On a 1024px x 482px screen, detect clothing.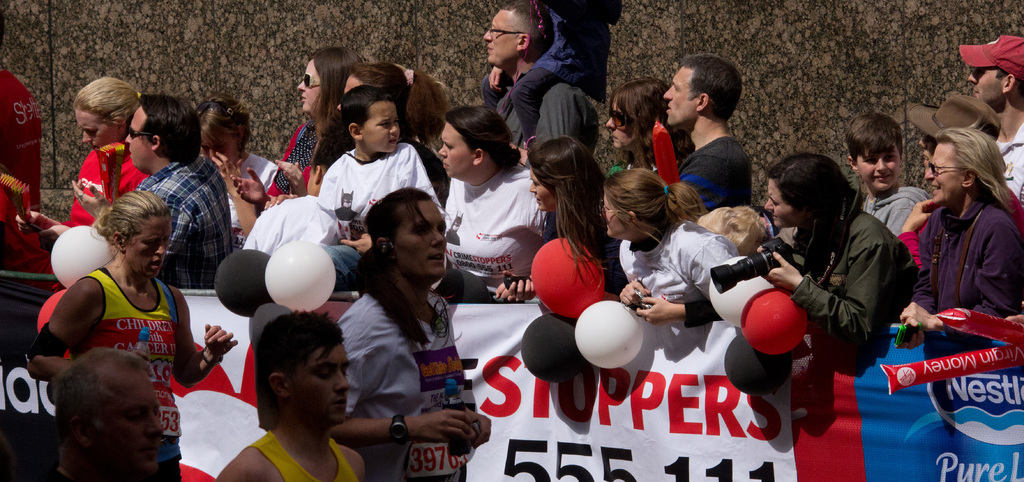
{"left": 909, "top": 158, "right": 1020, "bottom": 337}.
